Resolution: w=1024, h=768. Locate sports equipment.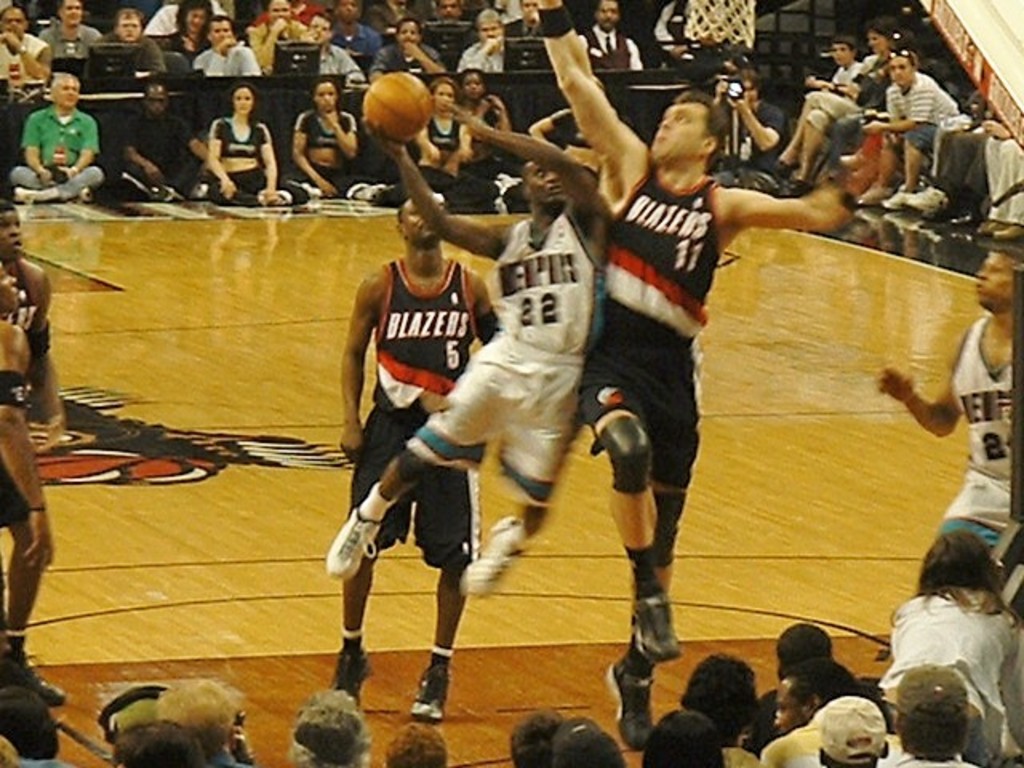
360/69/434/146.
